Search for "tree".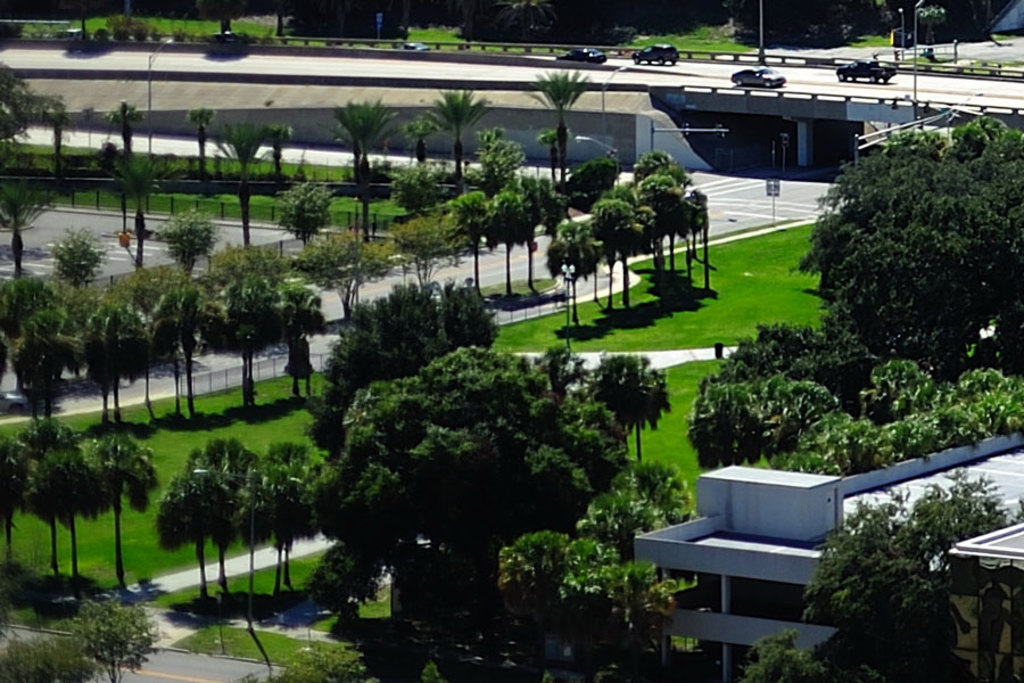
Found at bbox(610, 453, 722, 542).
